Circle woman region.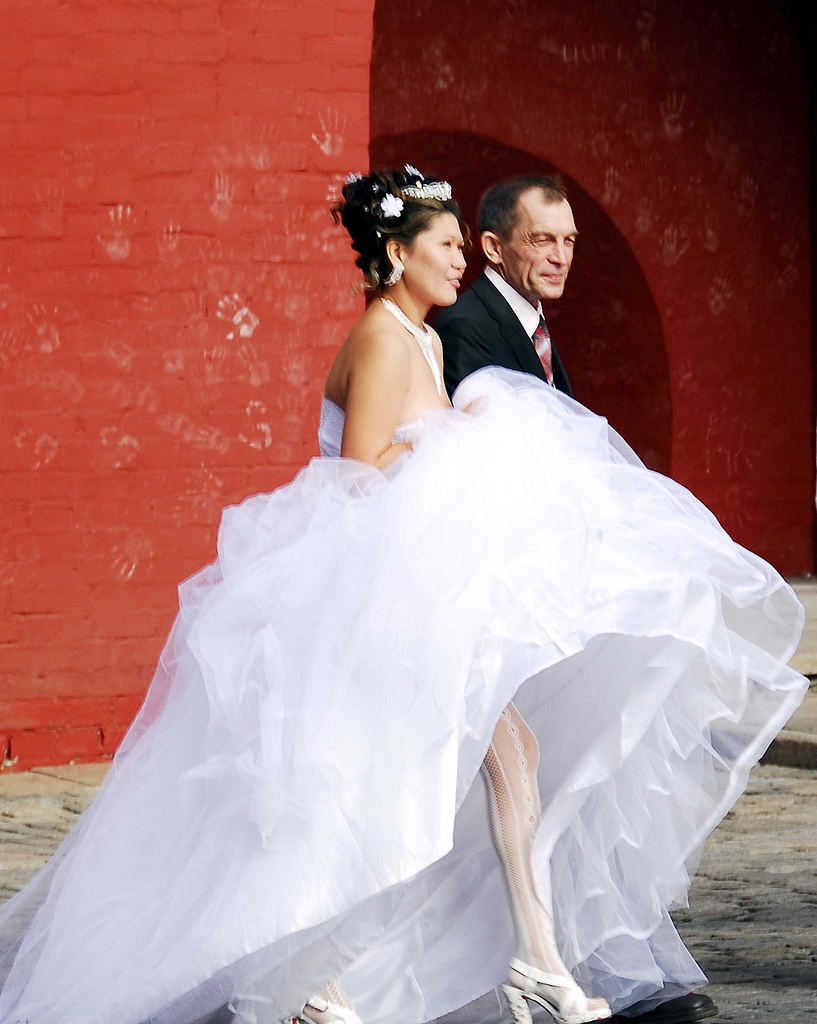
Region: (31,158,763,984).
